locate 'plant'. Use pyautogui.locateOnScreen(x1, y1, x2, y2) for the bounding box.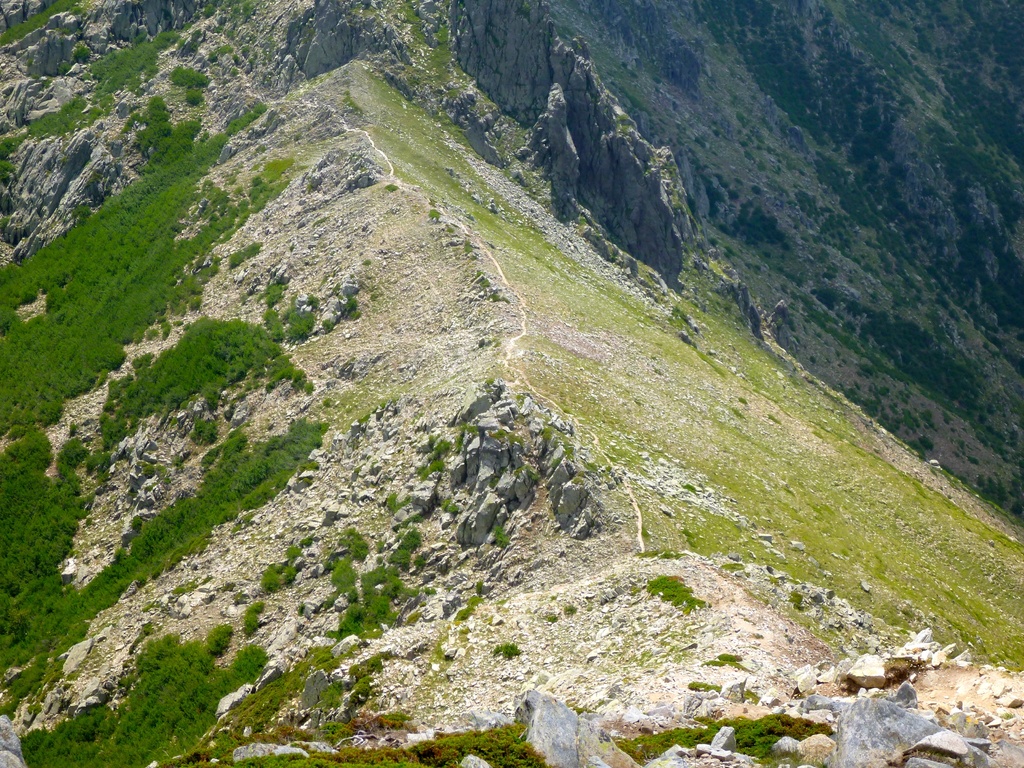
pyautogui.locateOnScreen(72, 44, 92, 61).
